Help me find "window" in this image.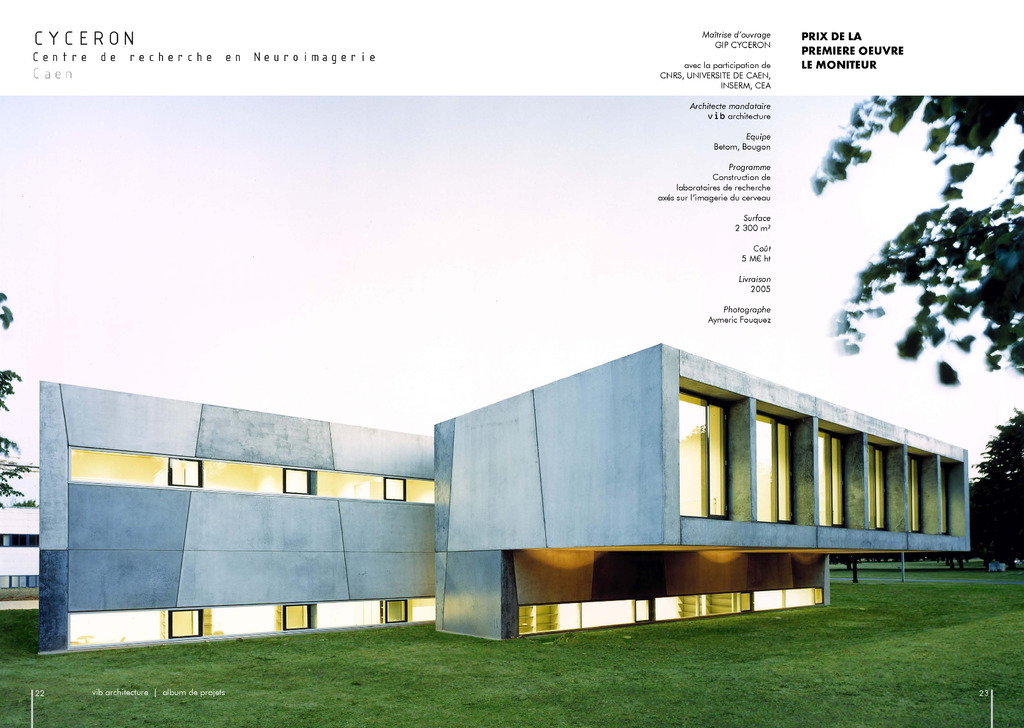
Found it: bbox=(287, 603, 318, 633).
